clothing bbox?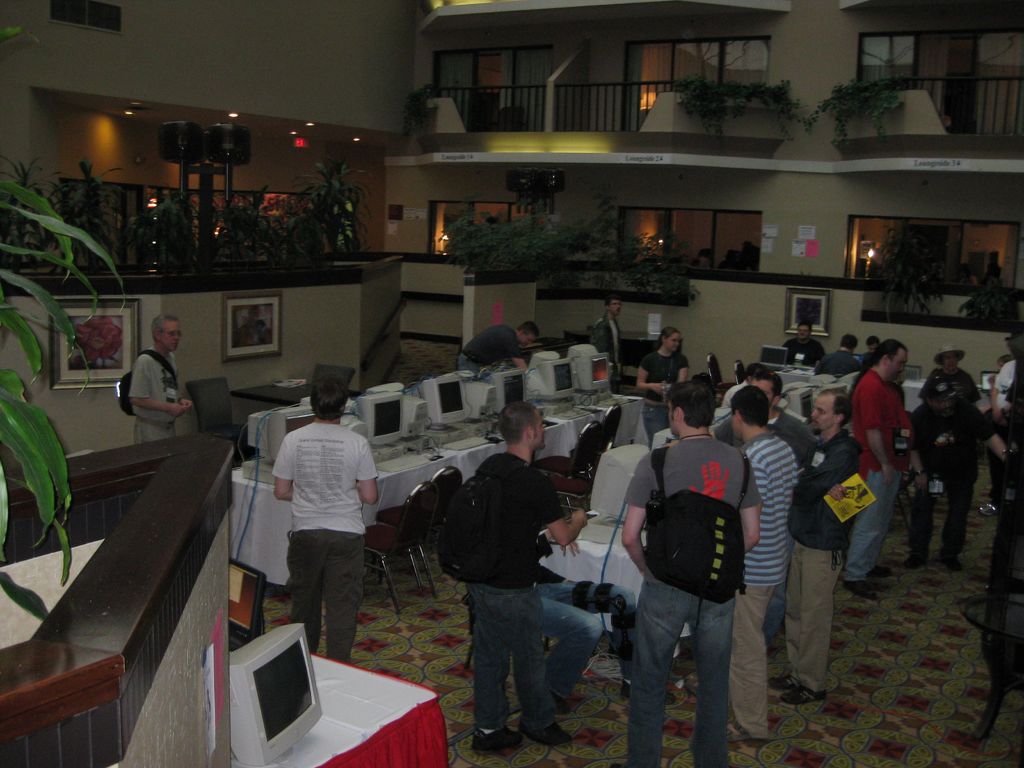
x1=920, y1=360, x2=980, y2=426
